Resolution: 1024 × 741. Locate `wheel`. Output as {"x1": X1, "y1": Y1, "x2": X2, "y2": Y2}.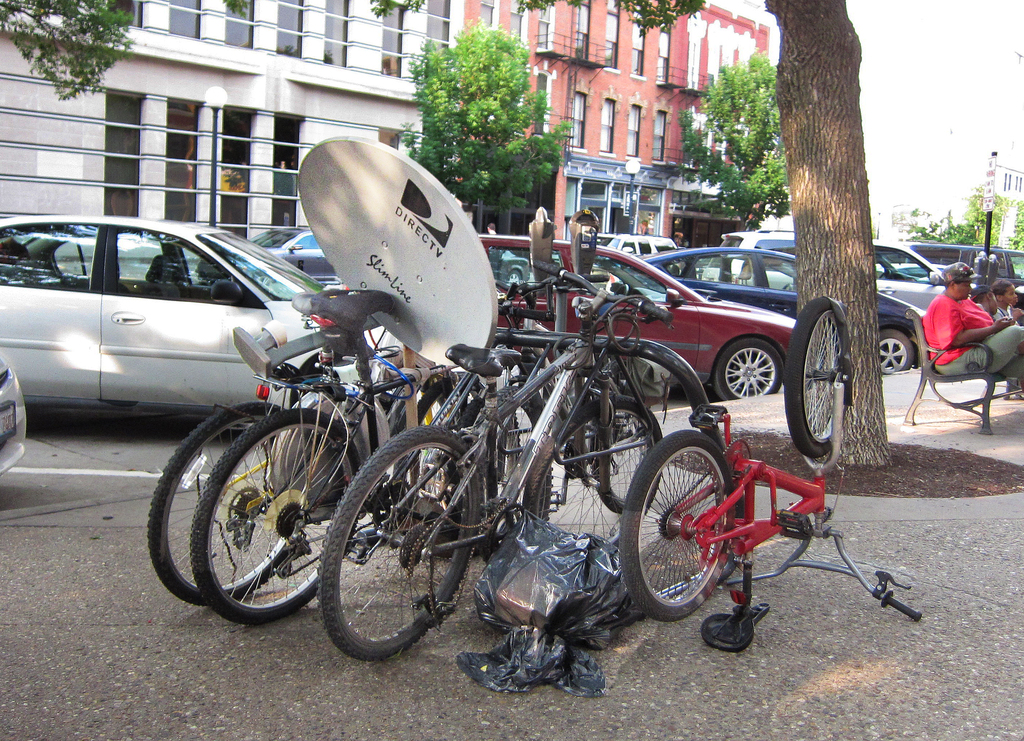
{"x1": 786, "y1": 296, "x2": 854, "y2": 459}.
